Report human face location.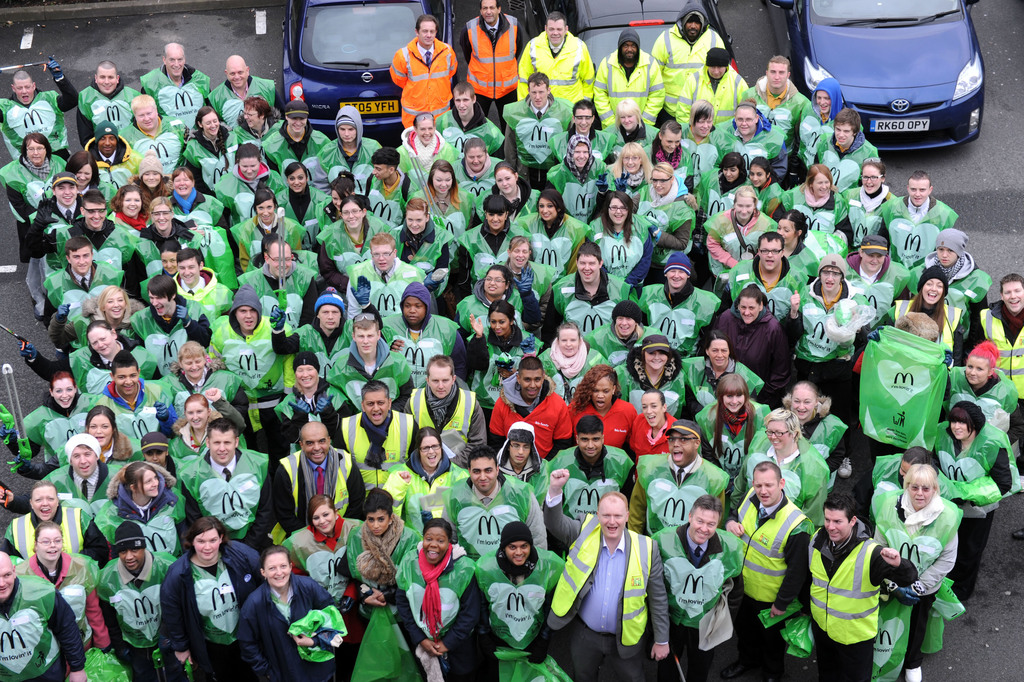
Report: BBox(465, 145, 485, 173).
